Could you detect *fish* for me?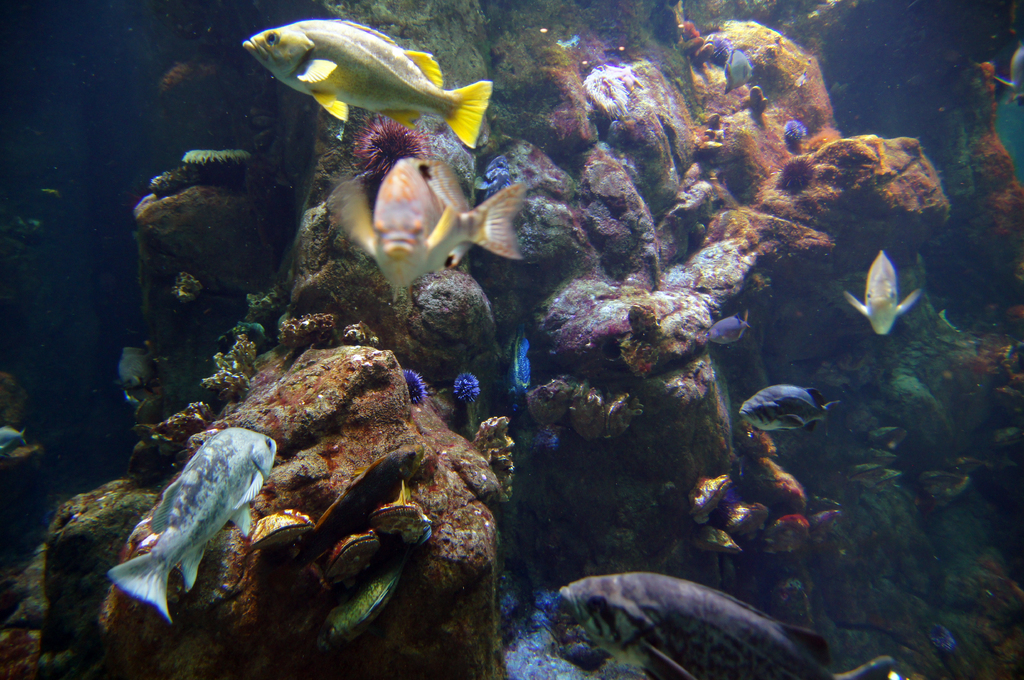
Detection result: 841 245 929 334.
